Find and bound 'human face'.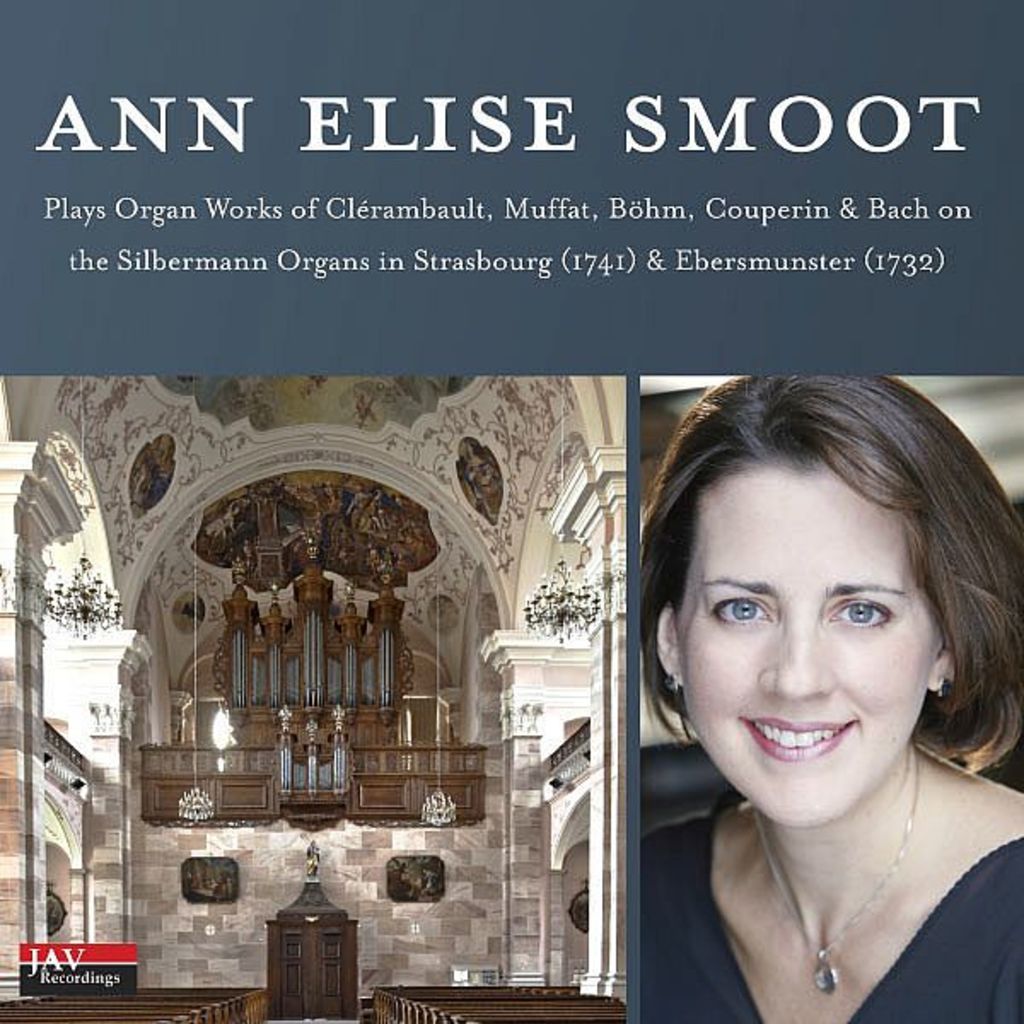
Bound: pyautogui.locateOnScreen(678, 457, 947, 817).
